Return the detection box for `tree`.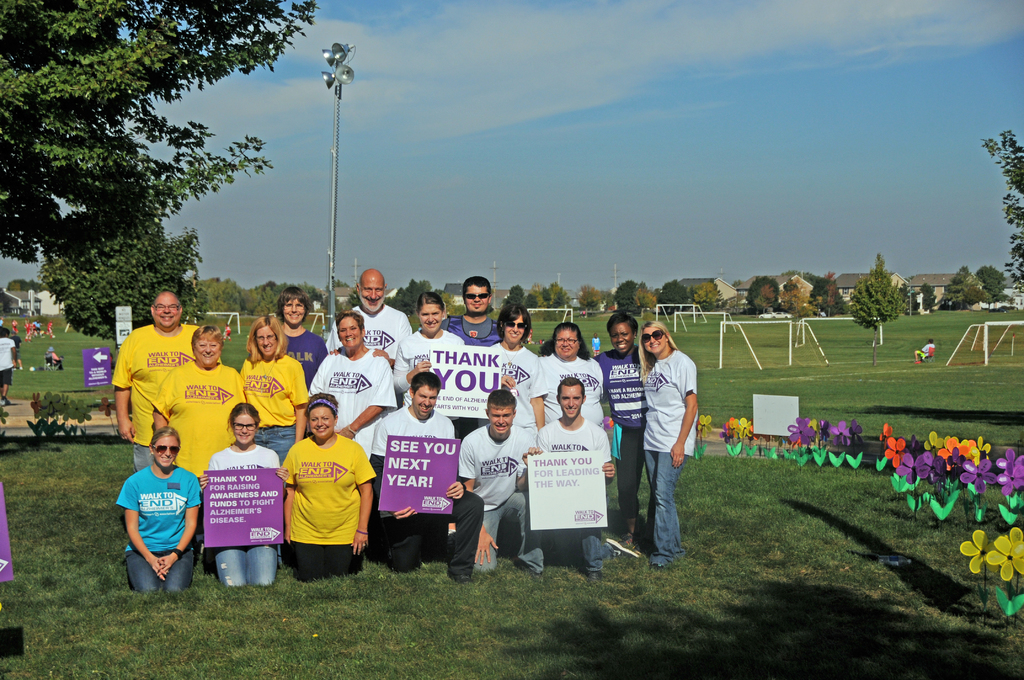
region(851, 256, 916, 359).
